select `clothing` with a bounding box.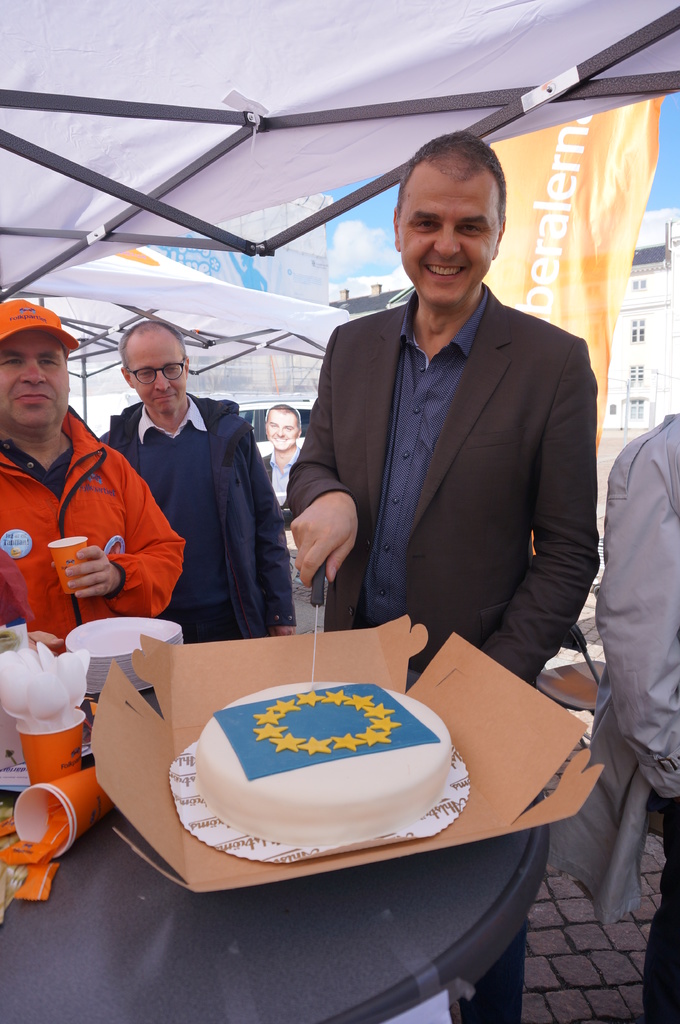
region(0, 407, 183, 655).
